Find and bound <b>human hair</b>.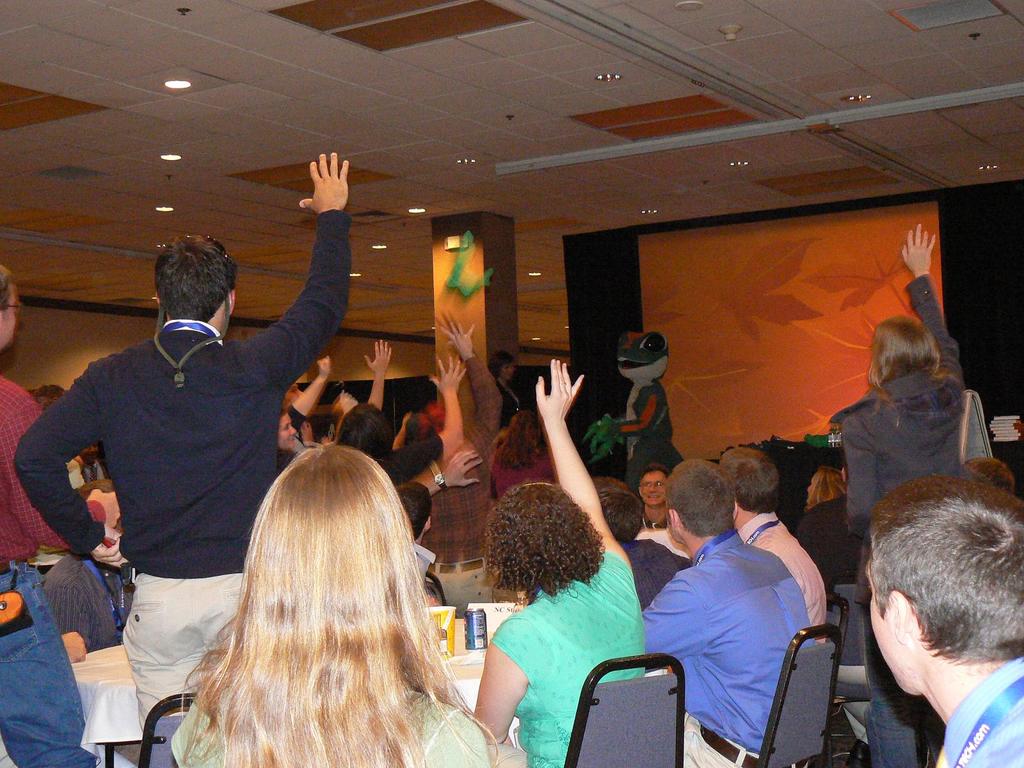
Bound: BBox(870, 318, 940, 396).
